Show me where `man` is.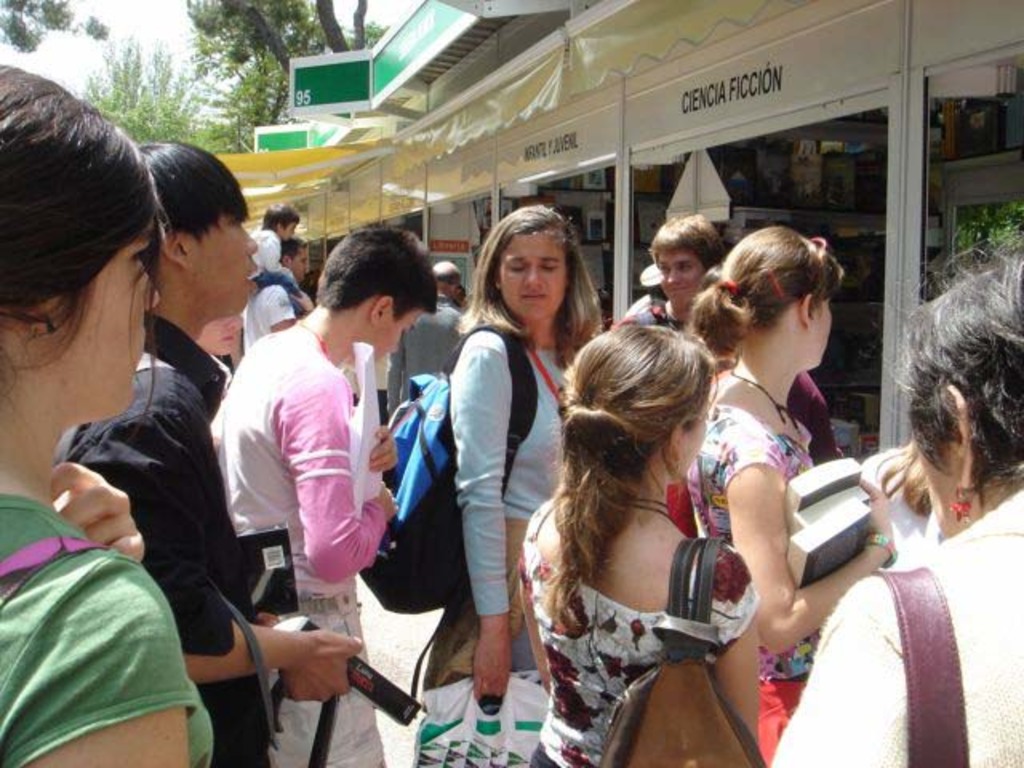
`man` is at 242/238/315/350.
